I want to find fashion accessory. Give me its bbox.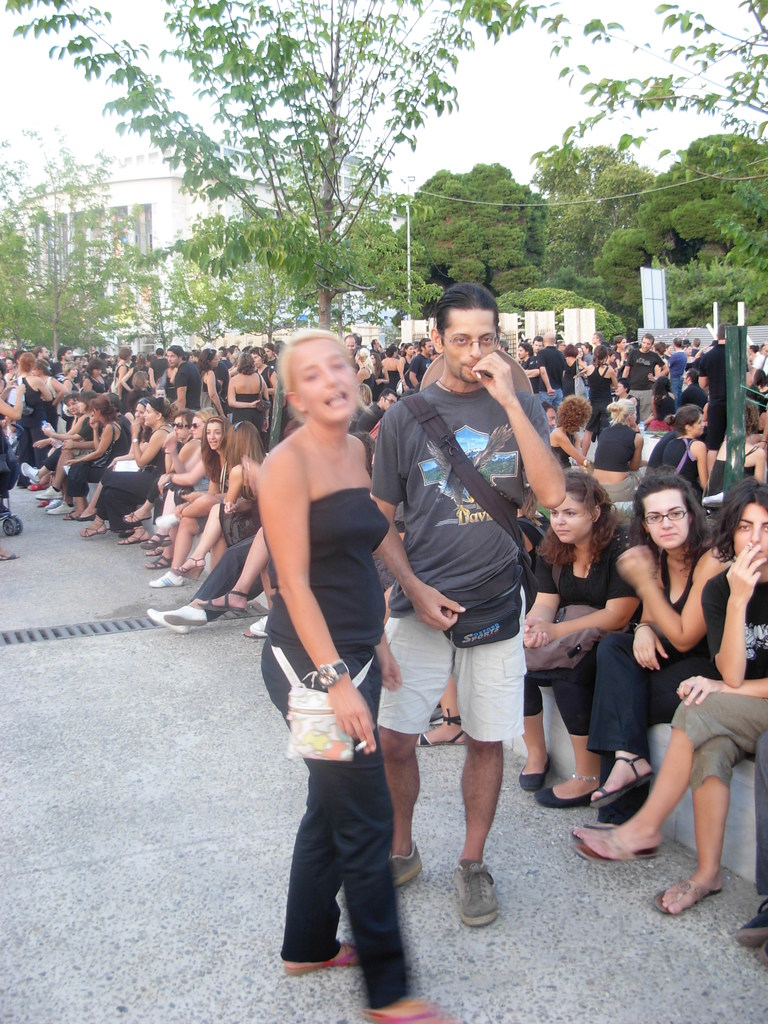
crop(516, 758, 553, 791).
